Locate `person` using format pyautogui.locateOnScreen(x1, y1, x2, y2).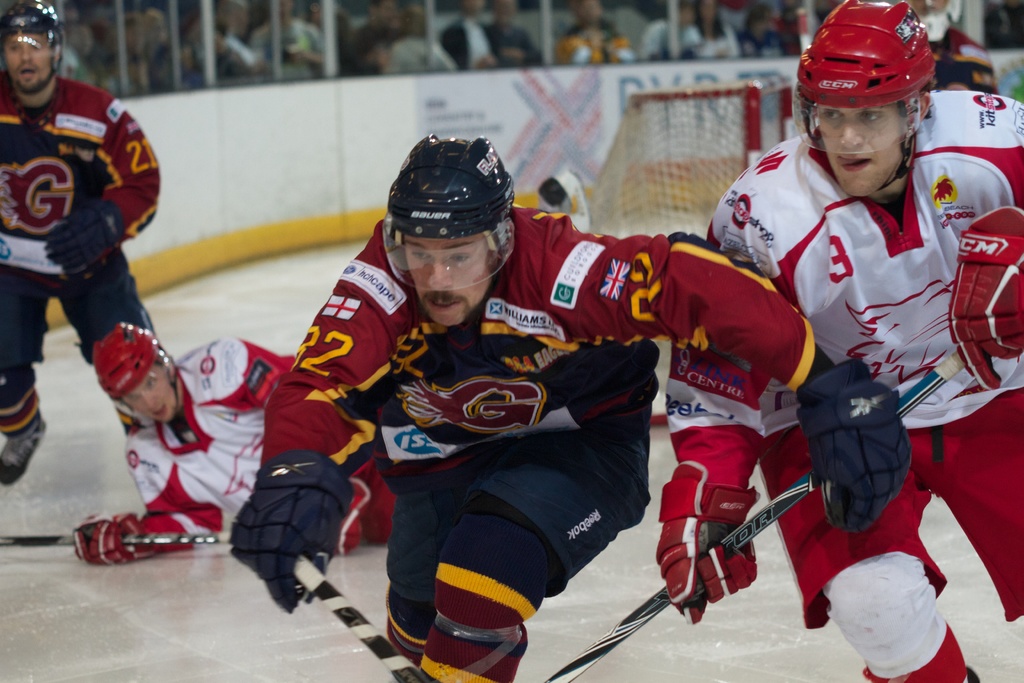
pyautogui.locateOnScreen(230, 128, 906, 682).
